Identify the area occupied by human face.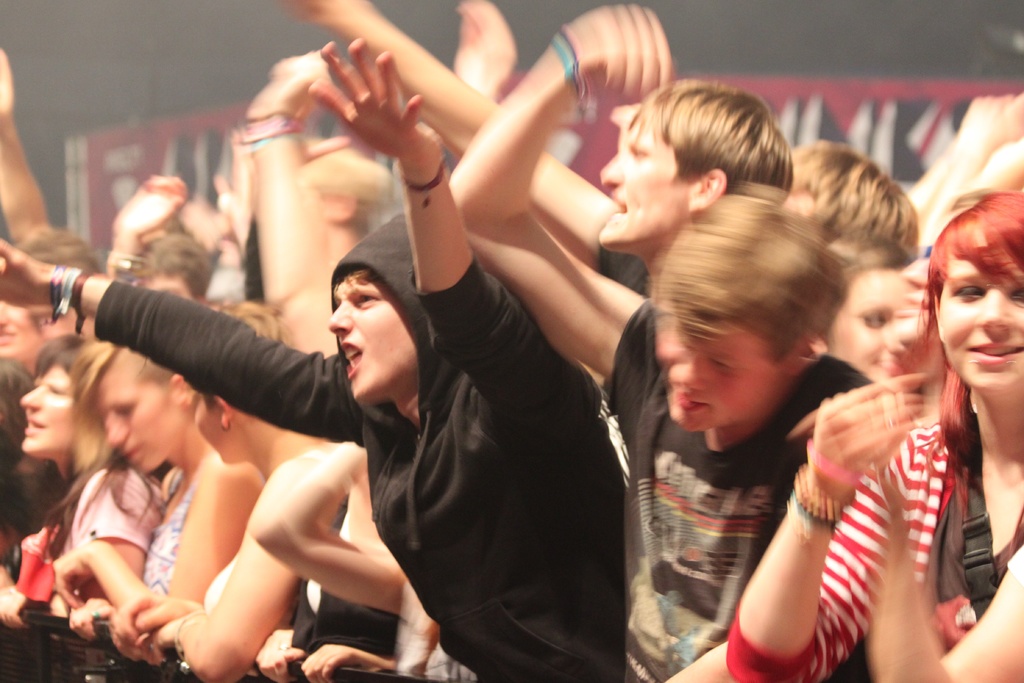
Area: 17:363:76:457.
